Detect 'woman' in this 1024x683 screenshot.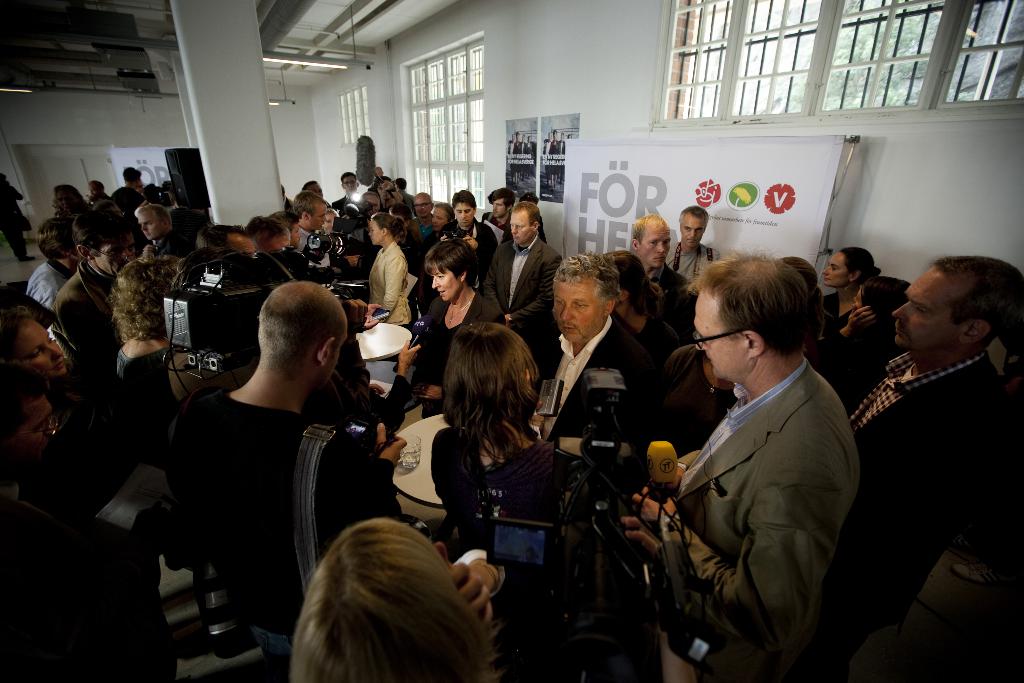
Detection: [104, 253, 200, 383].
